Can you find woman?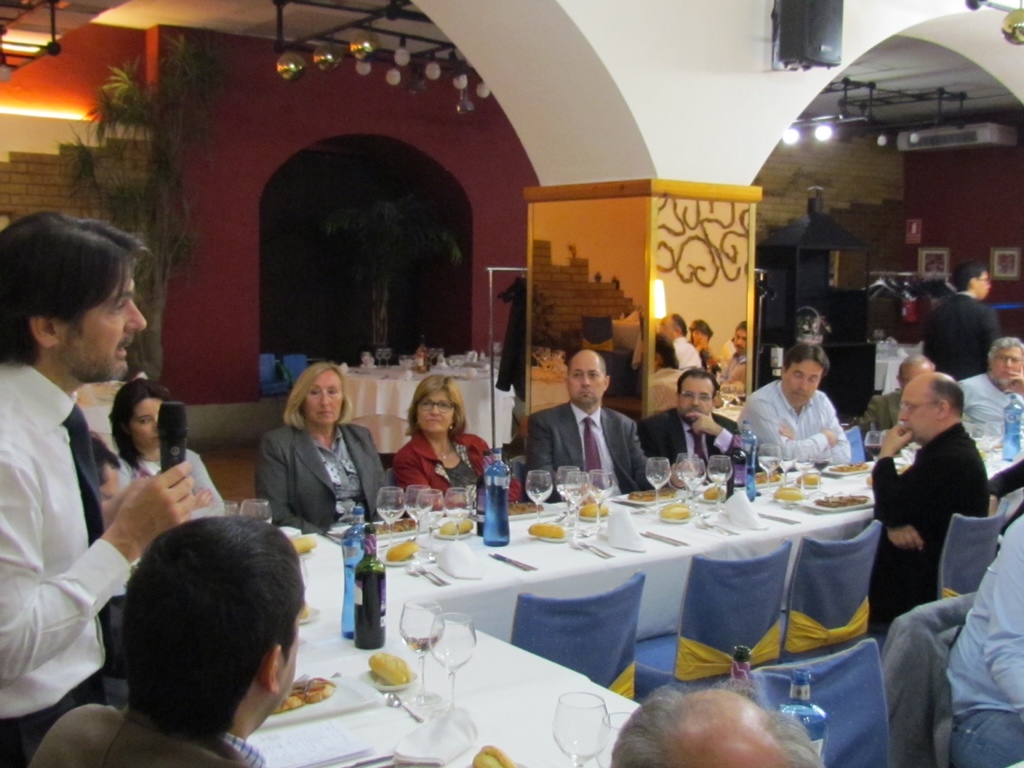
Yes, bounding box: select_region(397, 379, 529, 502).
